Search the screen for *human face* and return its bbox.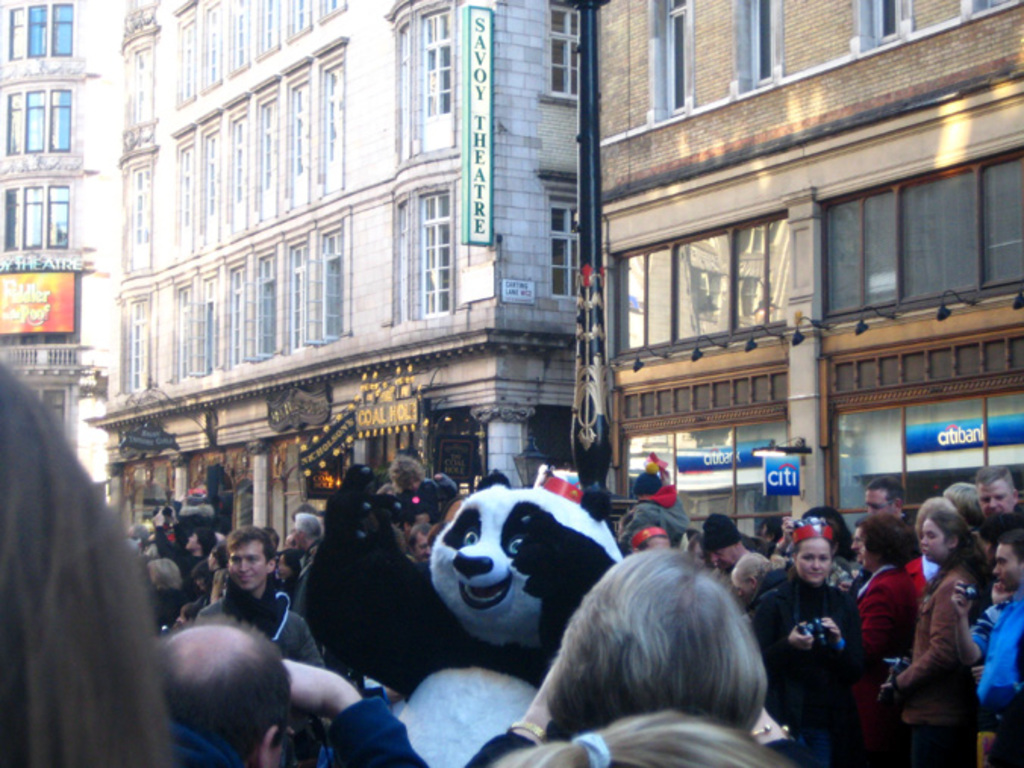
Found: x1=921, y1=524, x2=942, y2=562.
